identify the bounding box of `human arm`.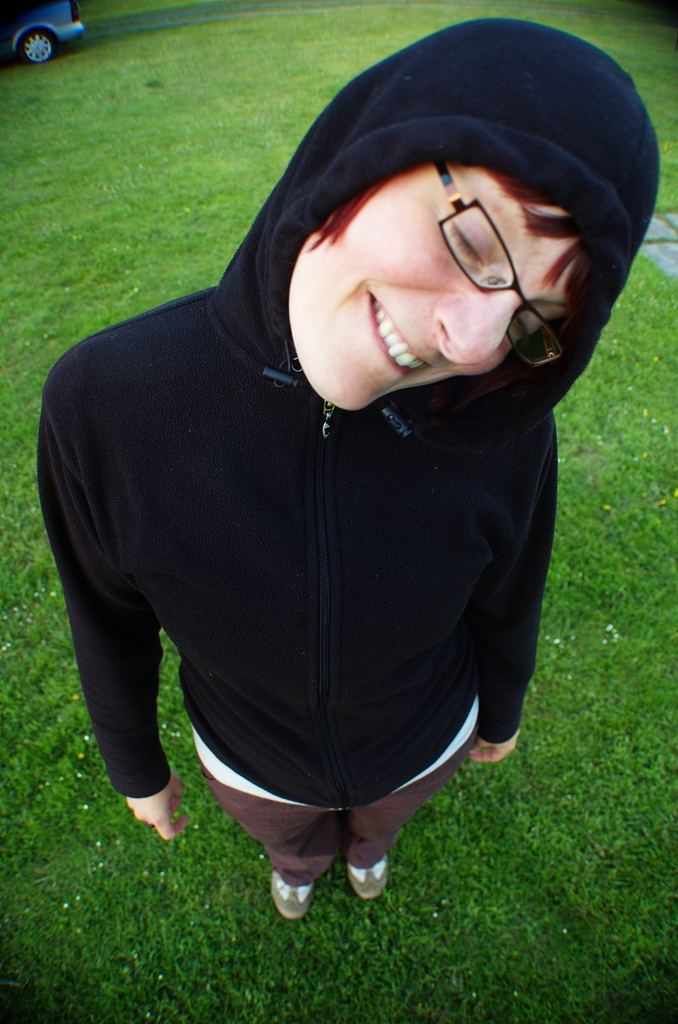
[461, 397, 556, 771].
